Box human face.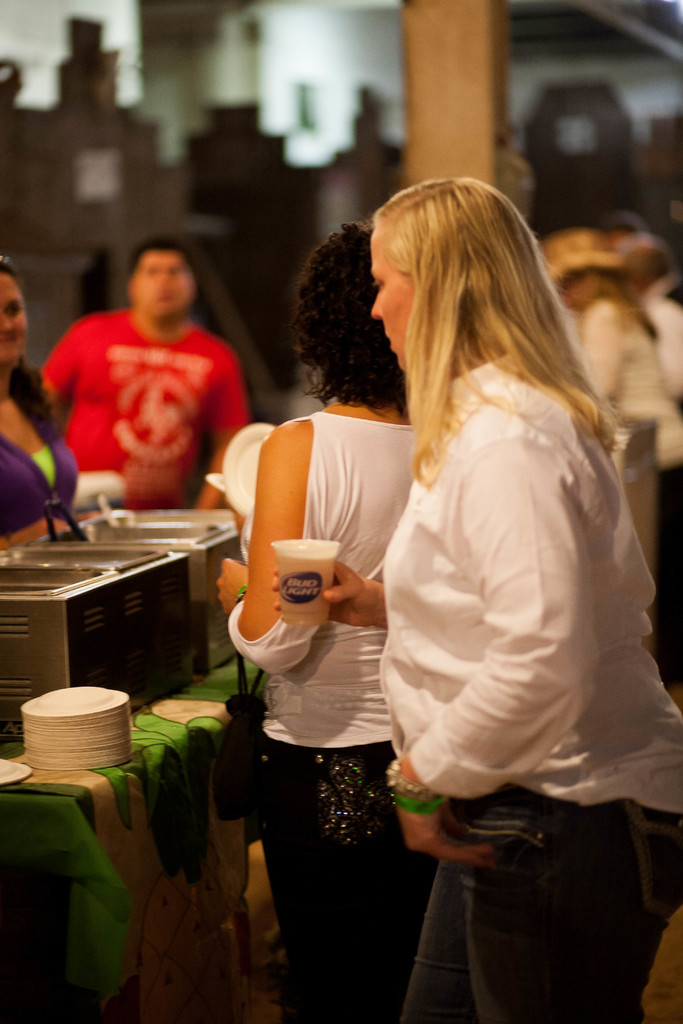
134,249,192,314.
